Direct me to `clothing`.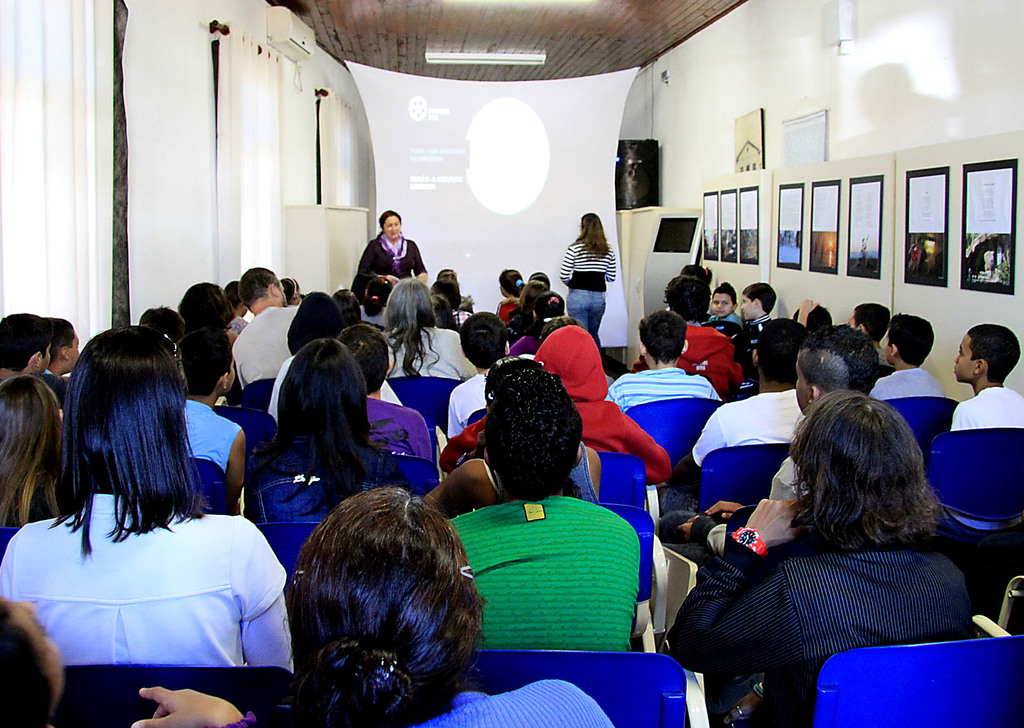
Direction: [left=506, top=330, right=536, bottom=349].
